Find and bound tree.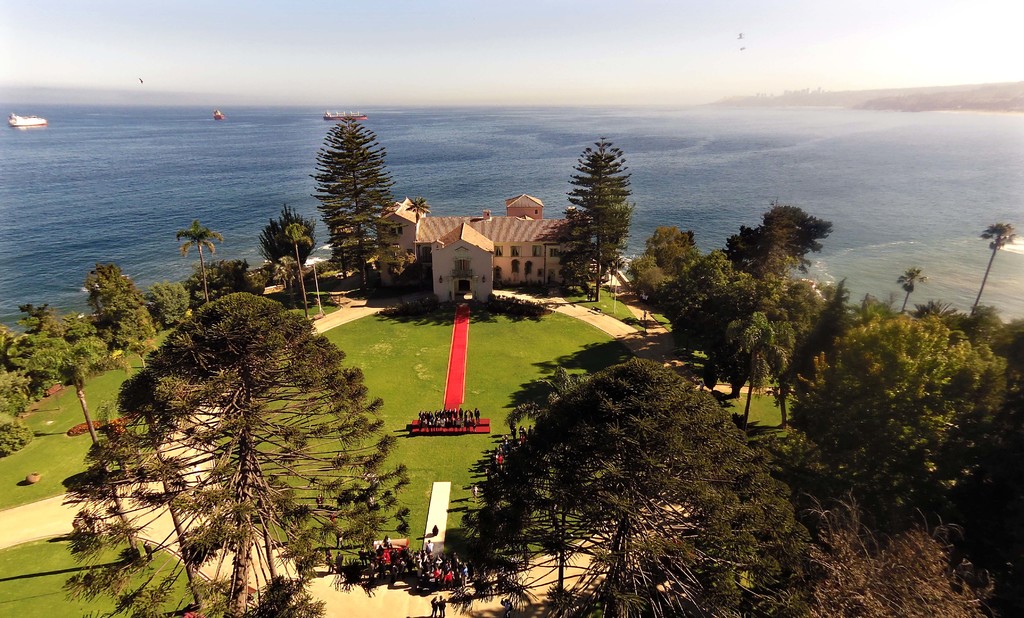
Bound: 562 140 634 305.
